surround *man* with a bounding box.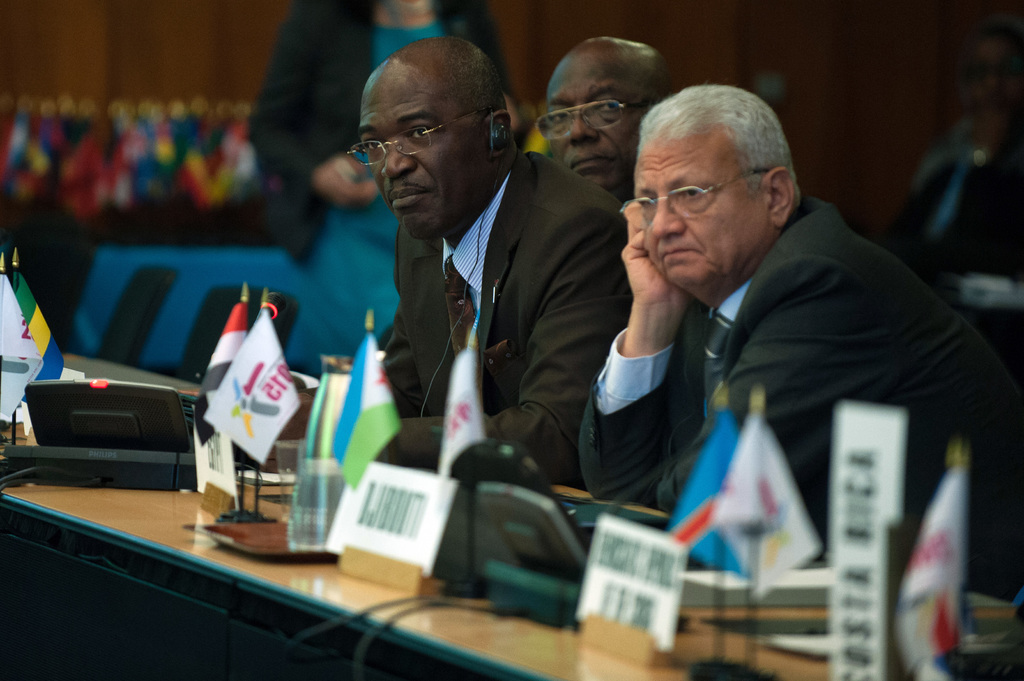
(297, 47, 644, 501).
